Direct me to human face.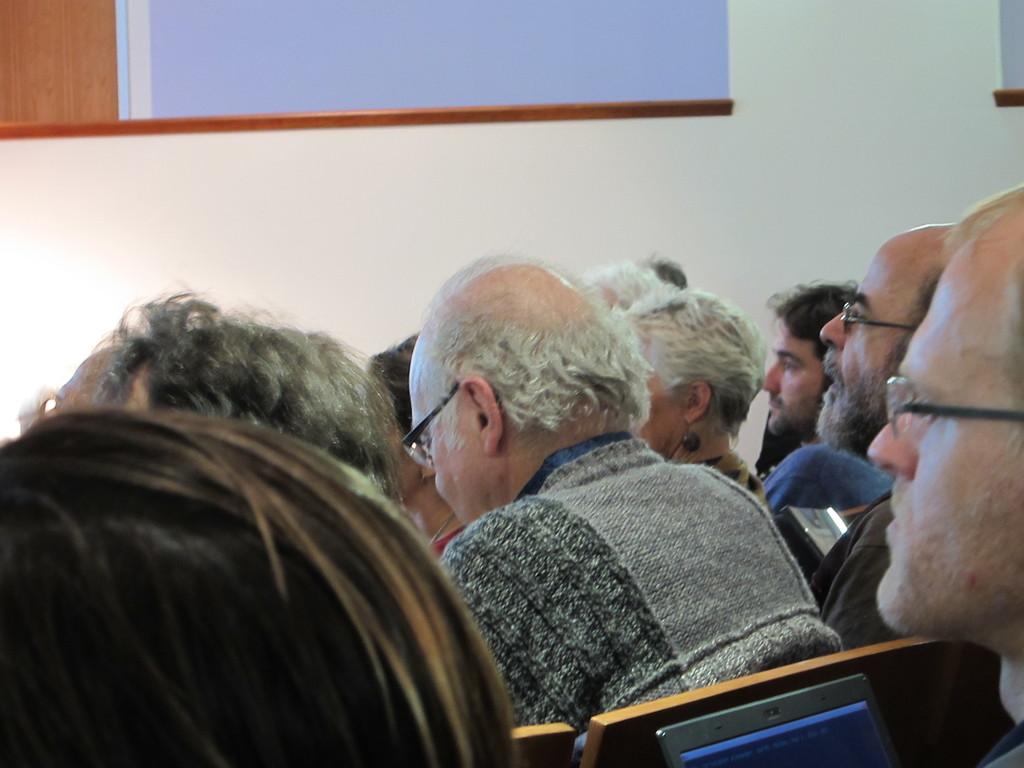
Direction: bbox(415, 358, 503, 518).
